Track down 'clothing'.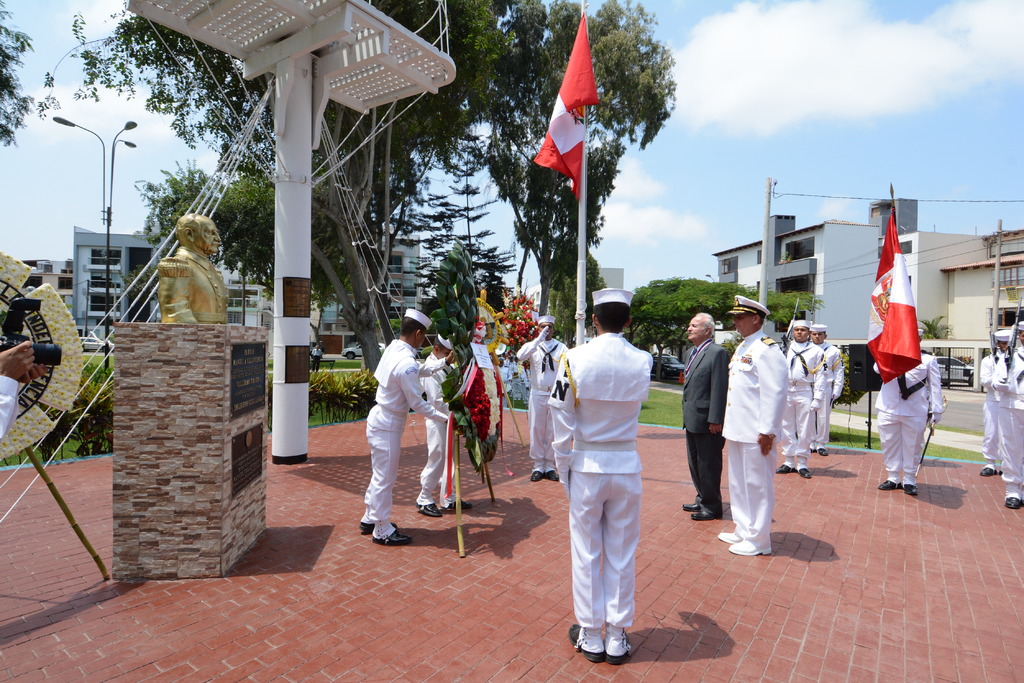
Tracked to {"left": 358, "top": 322, "right": 459, "bottom": 537}.
